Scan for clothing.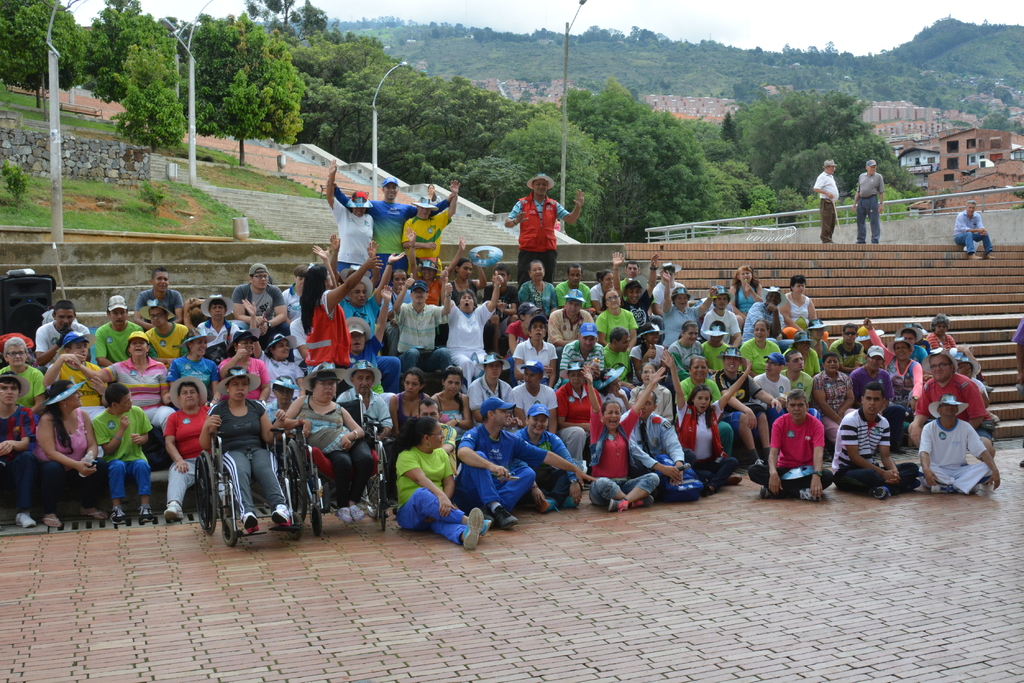
Scan result: Rect(648, 473, 680, 501).
